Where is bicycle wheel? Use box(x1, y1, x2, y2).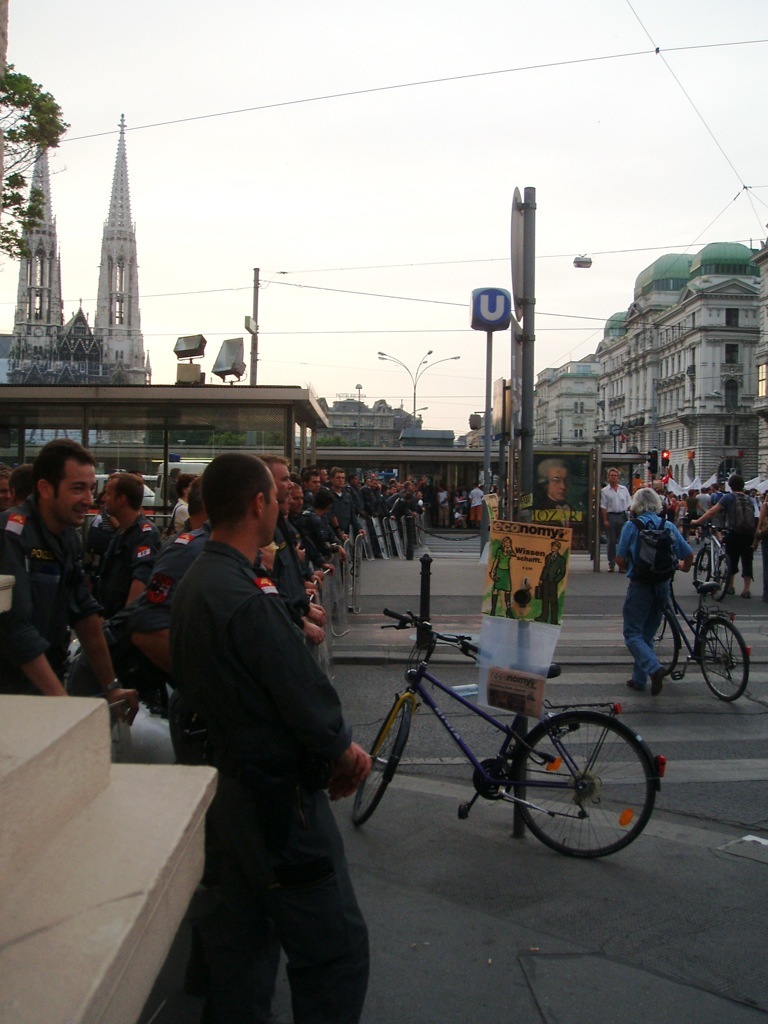
box(711, 558, 726, 600).
